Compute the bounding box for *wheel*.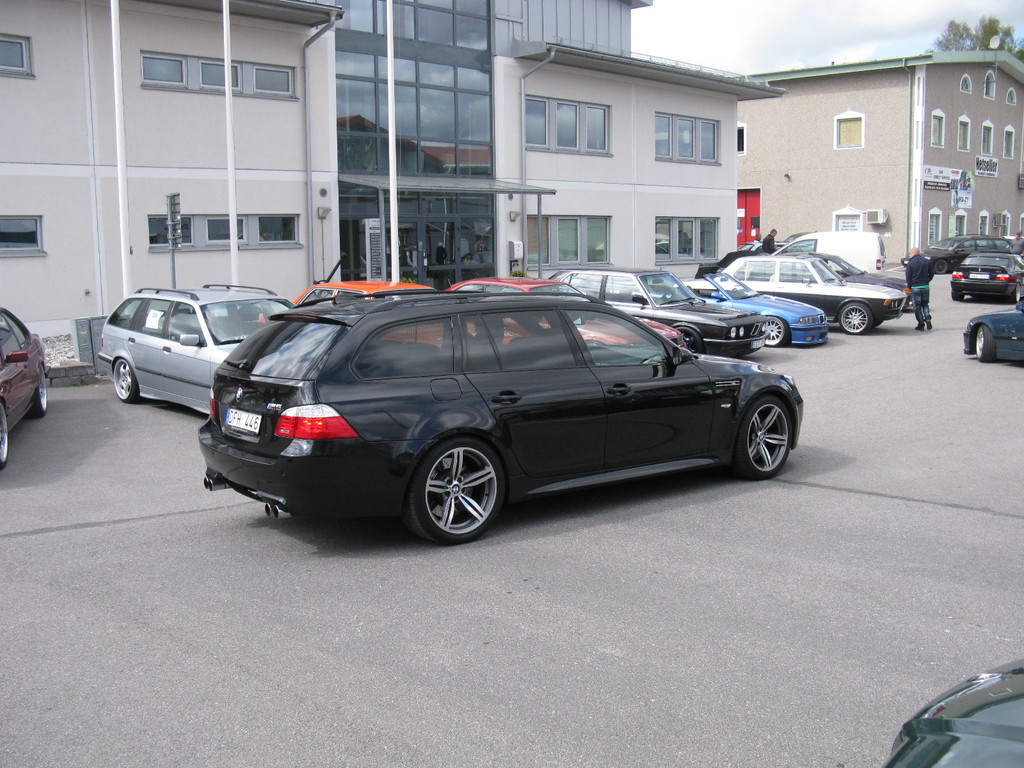
{"x1": 0, "y1": 401, "x2": 10, "y2": 469}.
